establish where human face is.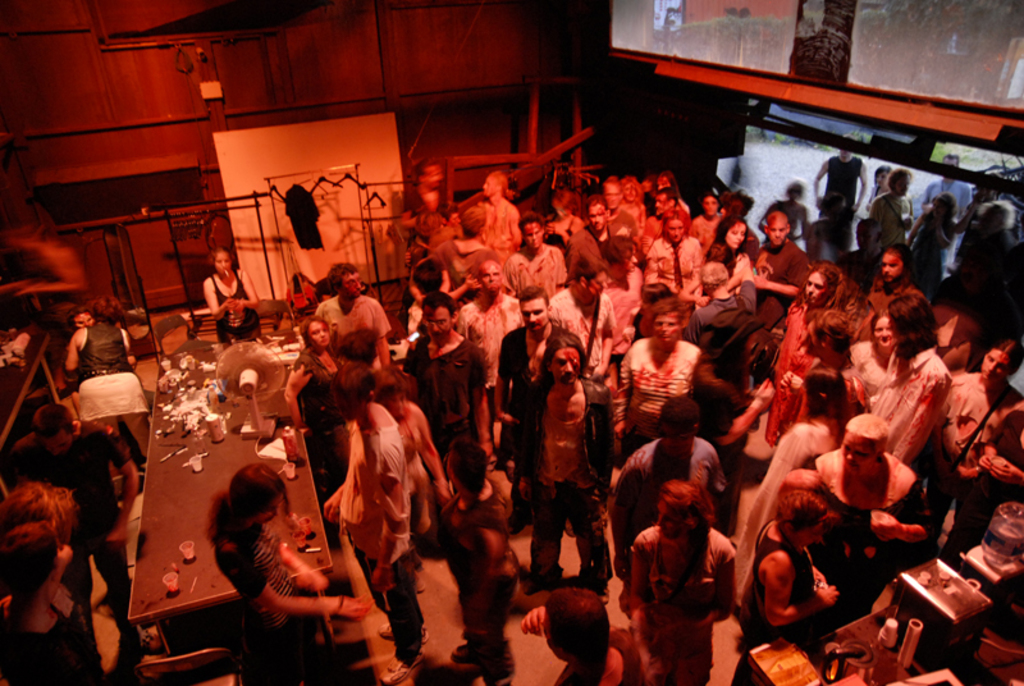
Established at [x1=801, y1=270, x2=826, y2=298].
